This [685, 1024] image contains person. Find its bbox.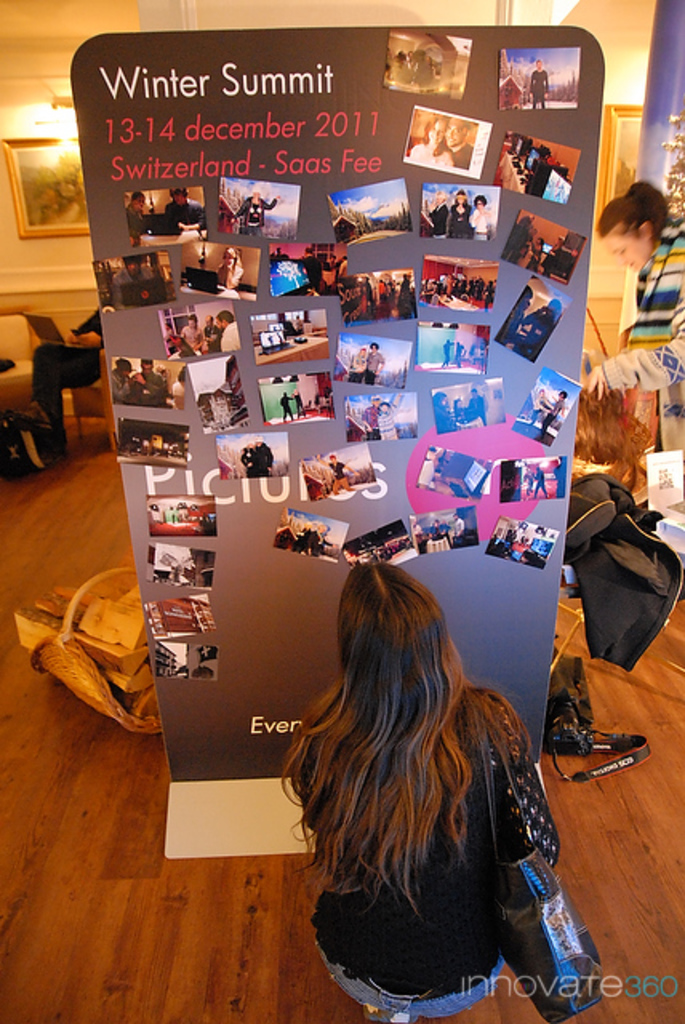
x1=371 y1=275 x2=392 y2=310.
